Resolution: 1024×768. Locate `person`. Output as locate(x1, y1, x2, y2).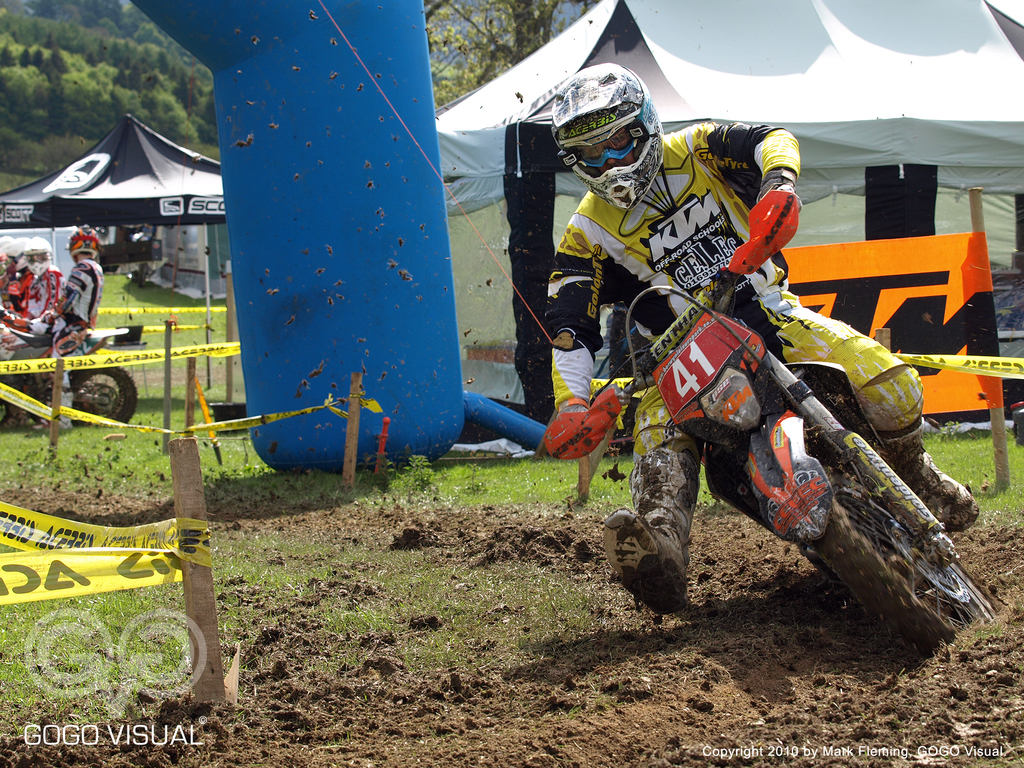
locate(538, 56, 981, 622).
